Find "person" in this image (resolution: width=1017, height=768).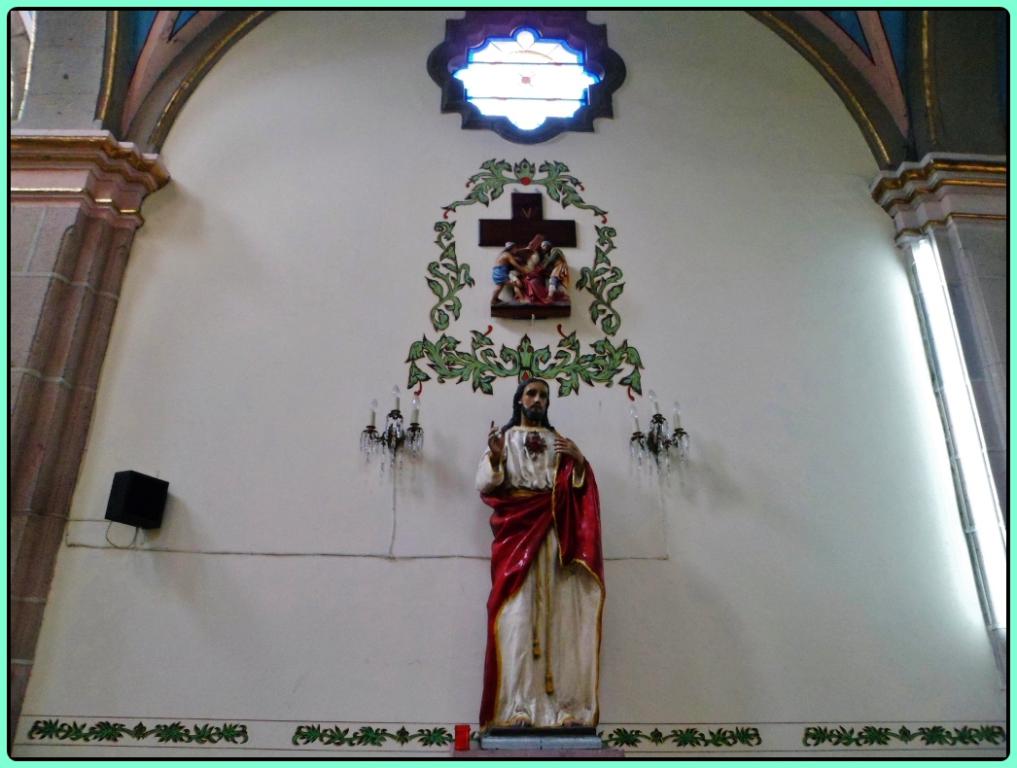
locate(538, 239, 570, 304).
